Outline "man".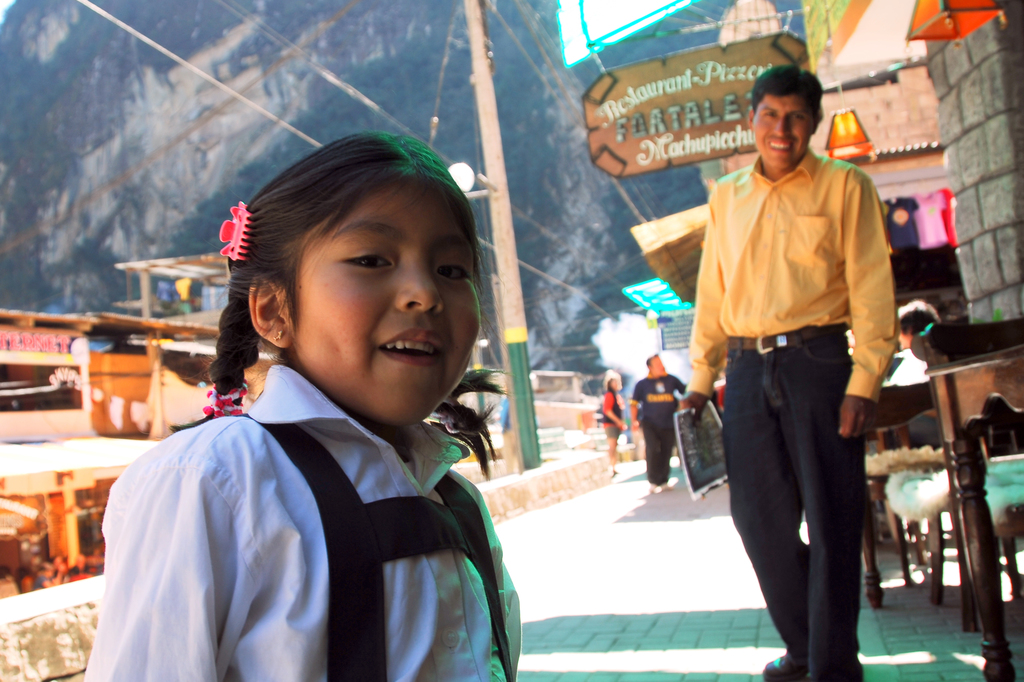
Outline: box=[633, 351, 685, 492].
